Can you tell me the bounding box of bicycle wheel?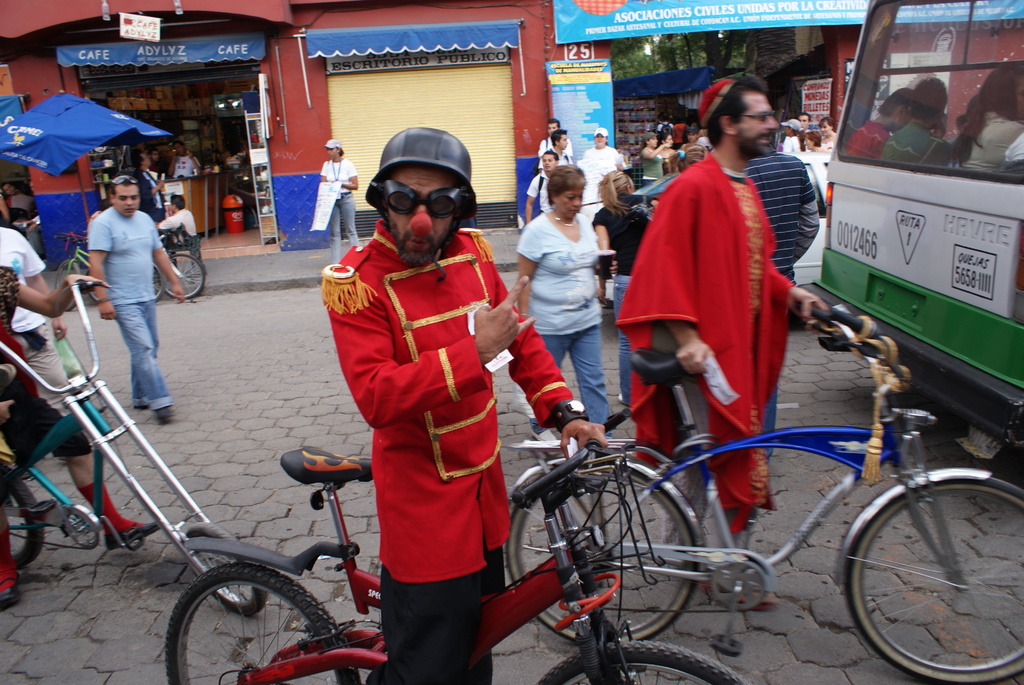
(164, 562, 358, 684).
